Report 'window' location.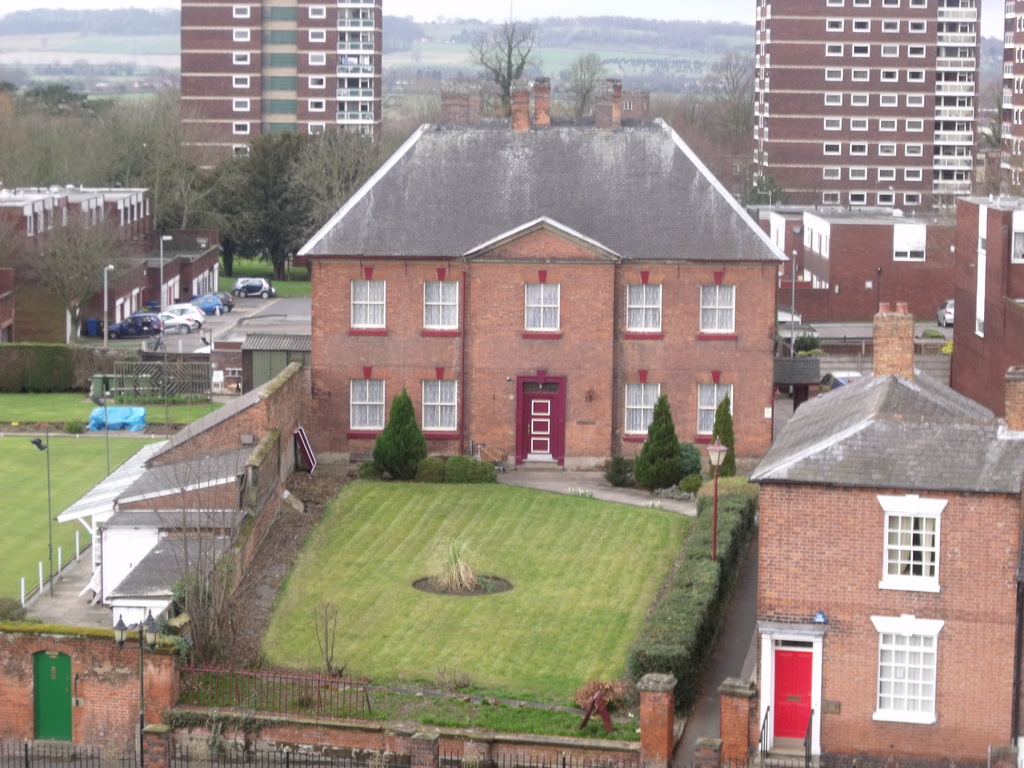
Report: <region>851, 40, 868, 60</region>.
